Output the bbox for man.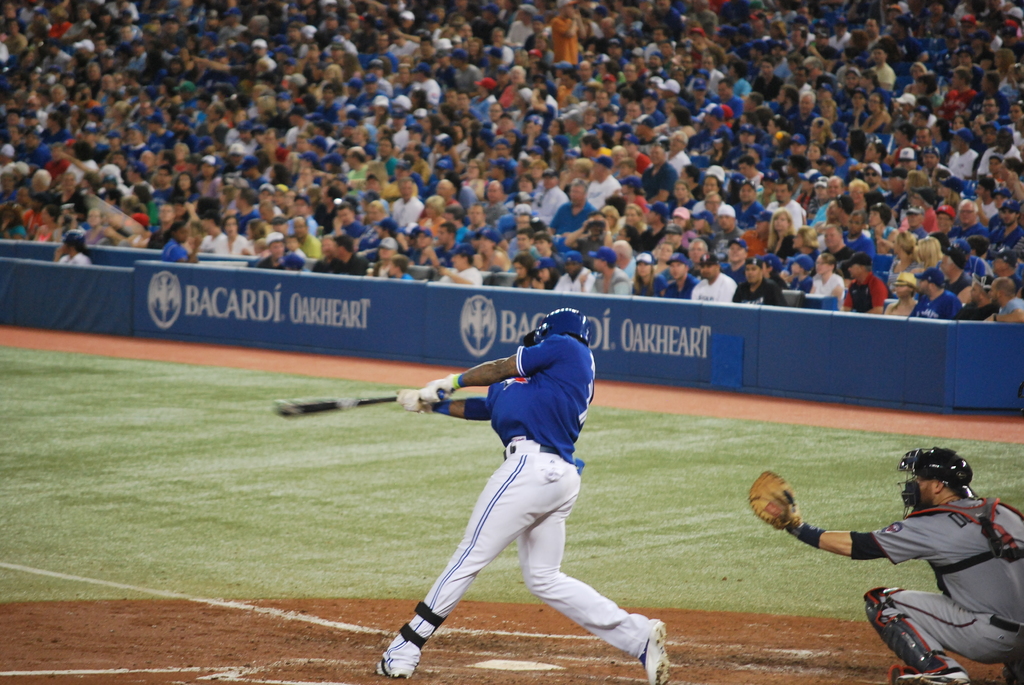
{"left": 650, "top": 52, "right": 671, "bottom": 76}.
